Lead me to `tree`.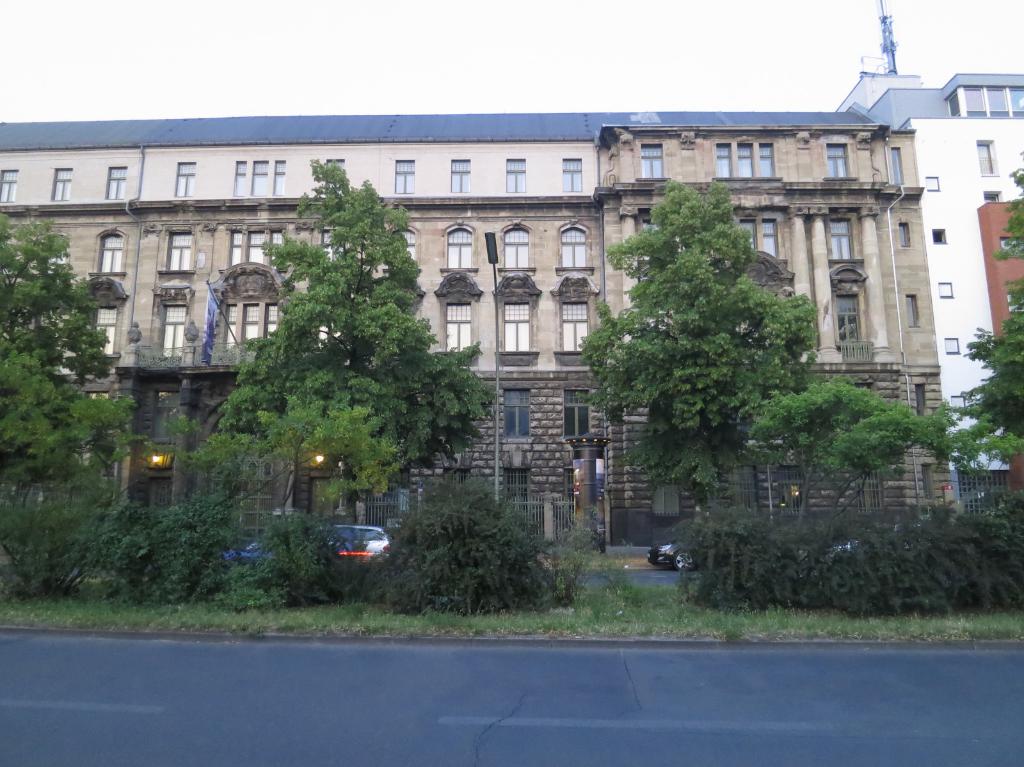
Lead to bbox=(0, 200, 122, 525).
